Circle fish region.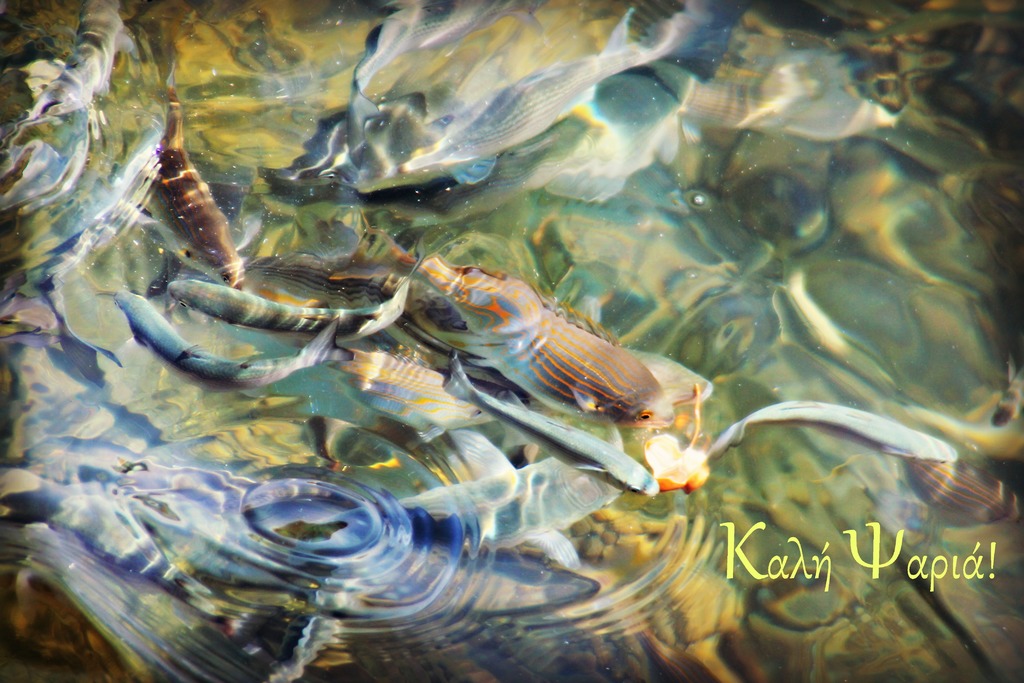
Region: [705,397,961,456].
